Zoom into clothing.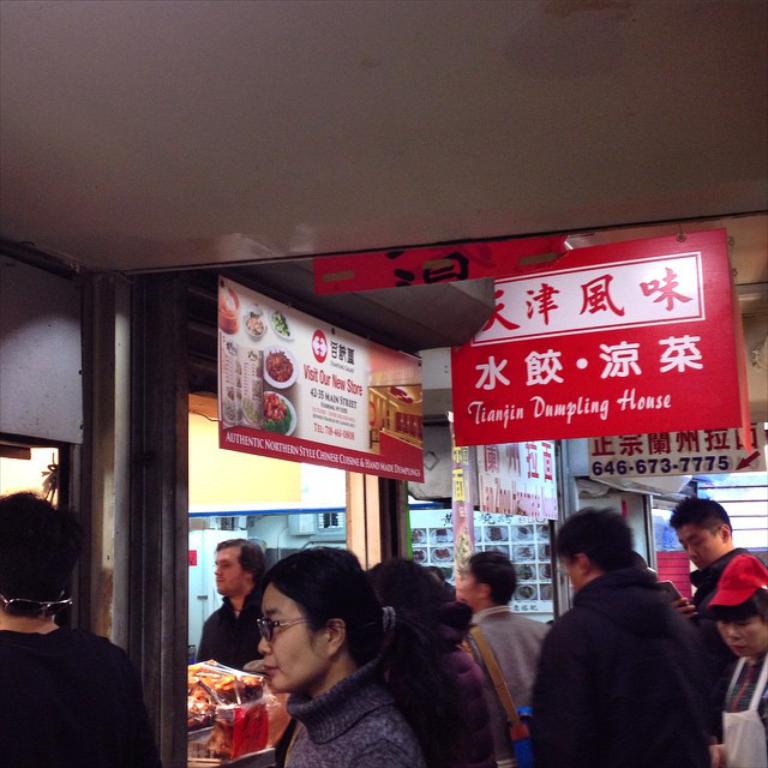
Zoom target: left=194, top=578, right=263, bottom=678.
